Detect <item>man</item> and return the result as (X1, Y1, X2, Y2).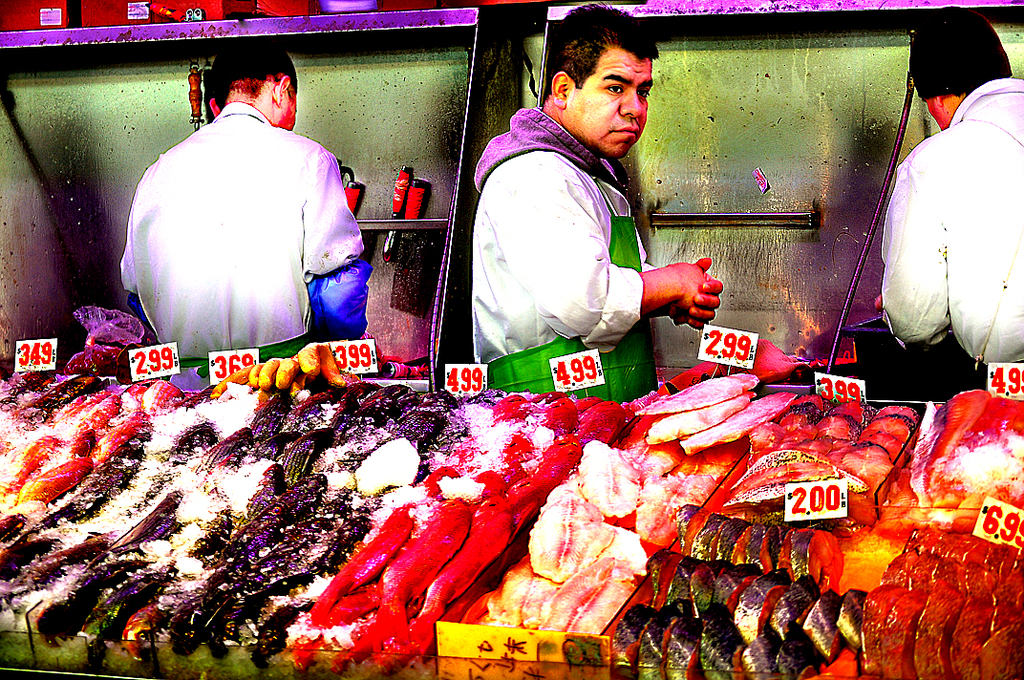
(453, 39, 729, 399).
